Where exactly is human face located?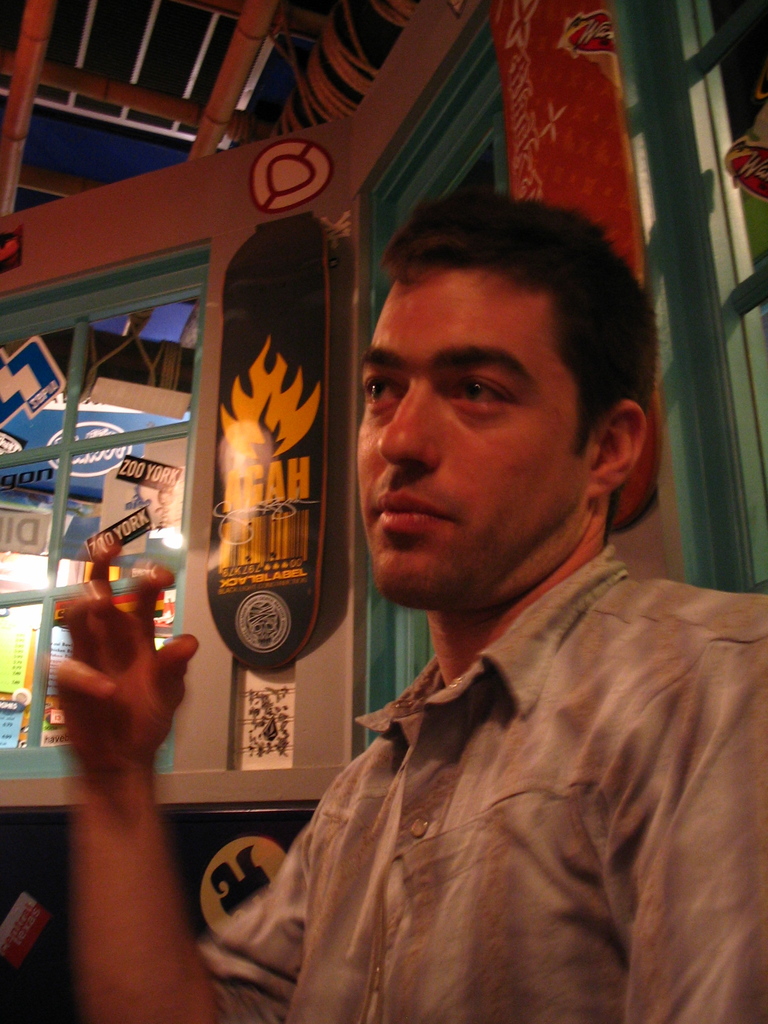
Its bounding box is <bbox>360, 284, 585, 607</bbox>.
